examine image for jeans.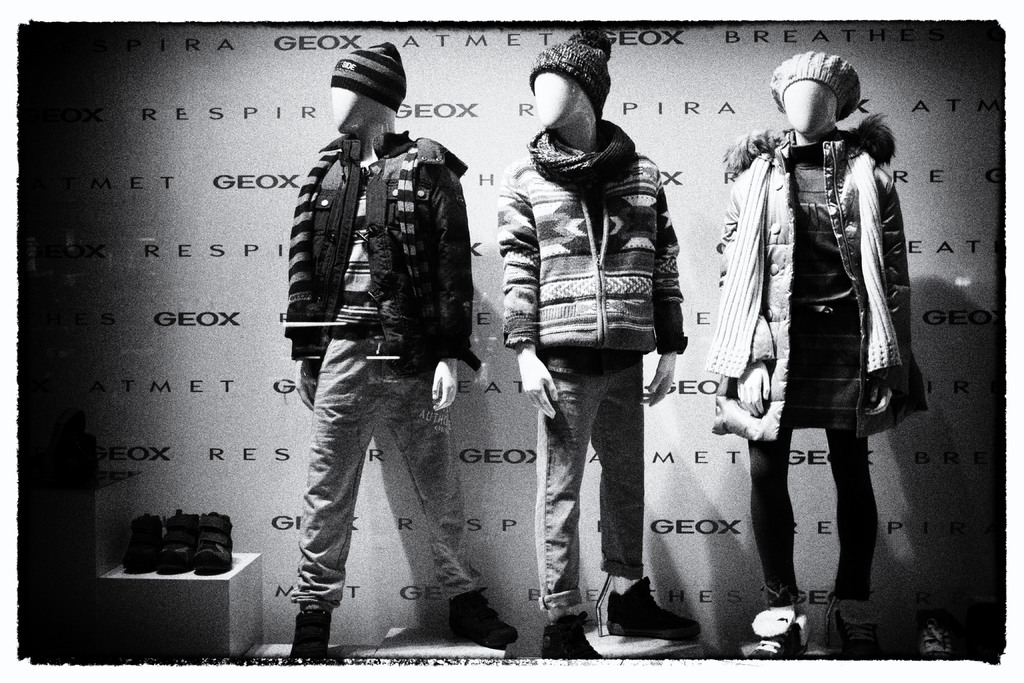
Examination result: [538,353,644,605].
